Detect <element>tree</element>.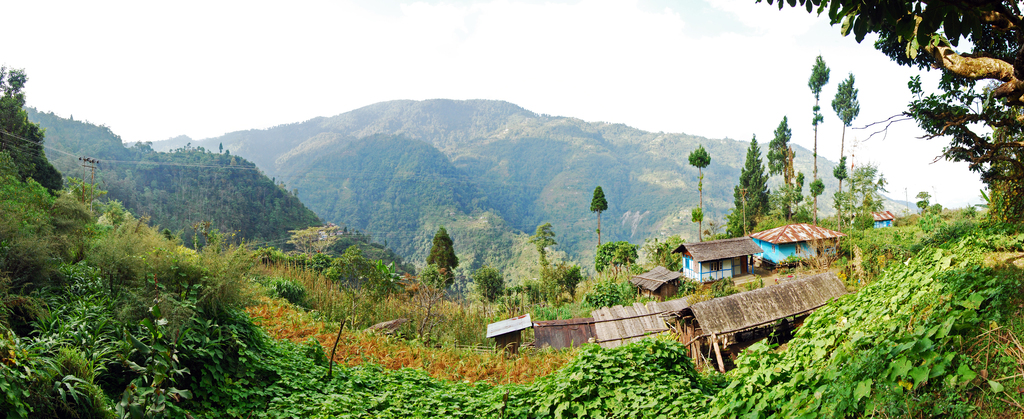
Detected at bbox(0, 65, 67, 193).
